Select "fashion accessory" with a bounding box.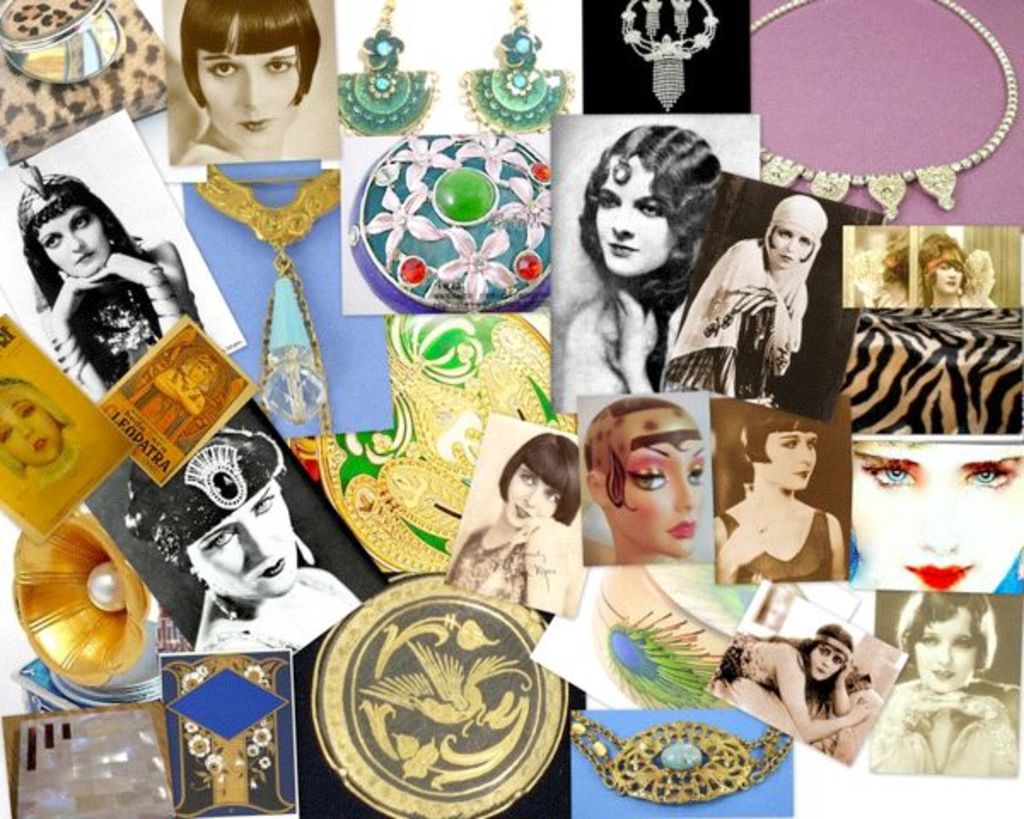
{"left": 838, "top": 304, "right": 1022, "bottom": 433}.
